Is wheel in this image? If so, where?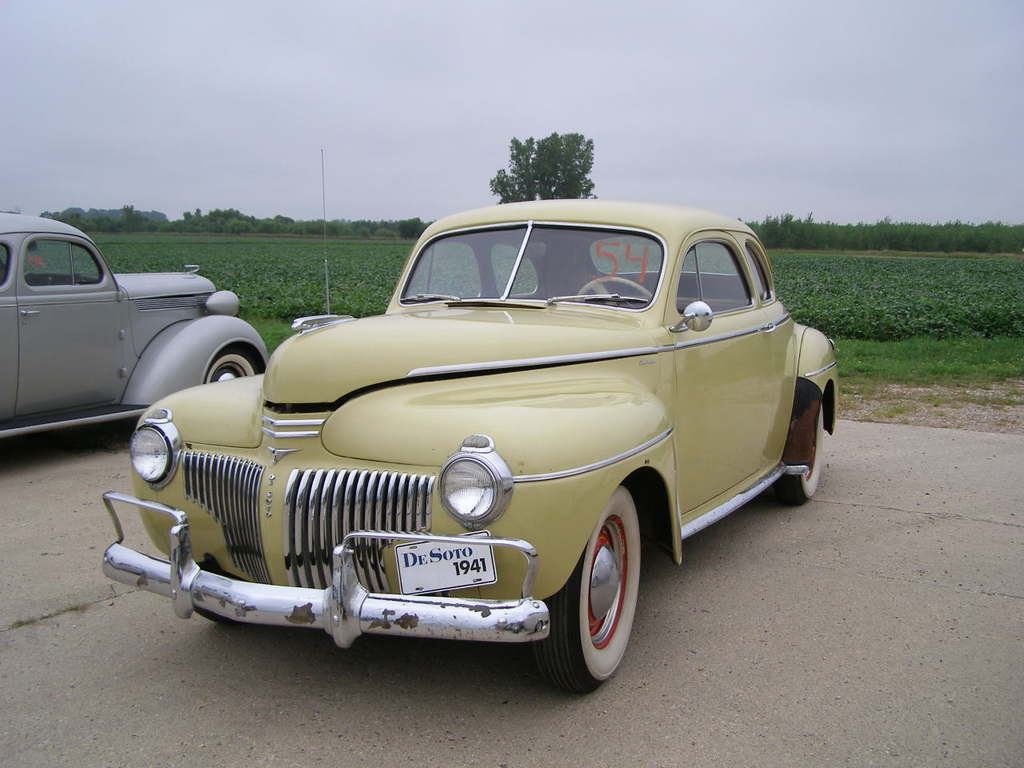
Yes, at left=543, top=500, right=647, bottom=686.
